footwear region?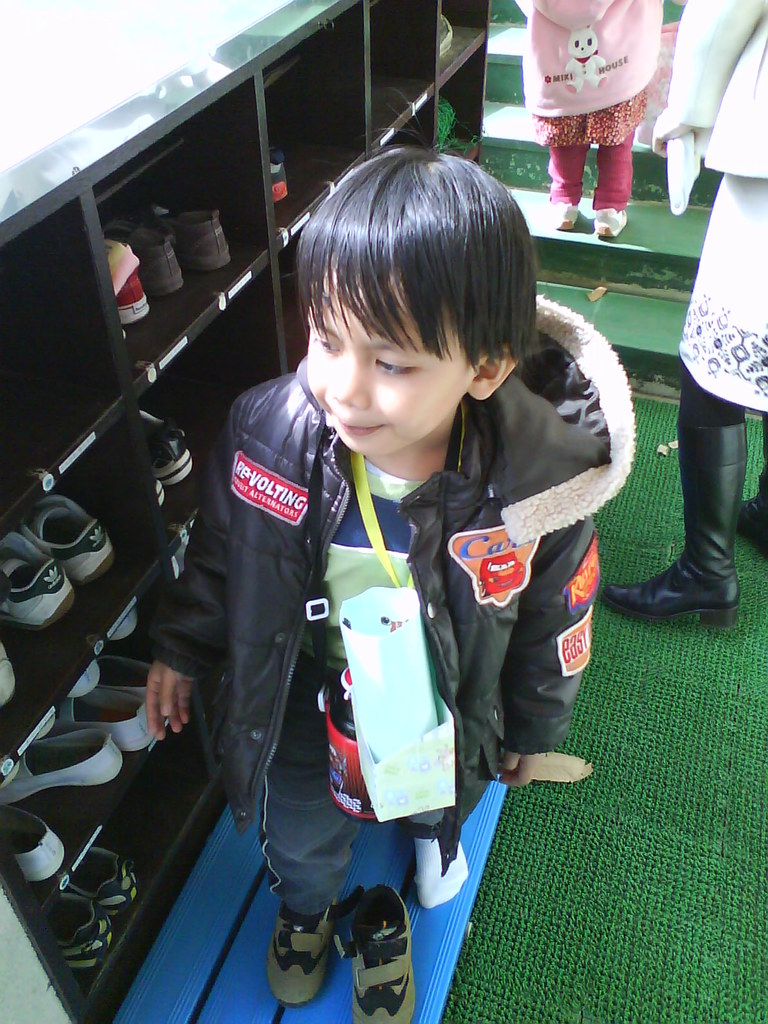
l=0, t=513, r=74, b=627
